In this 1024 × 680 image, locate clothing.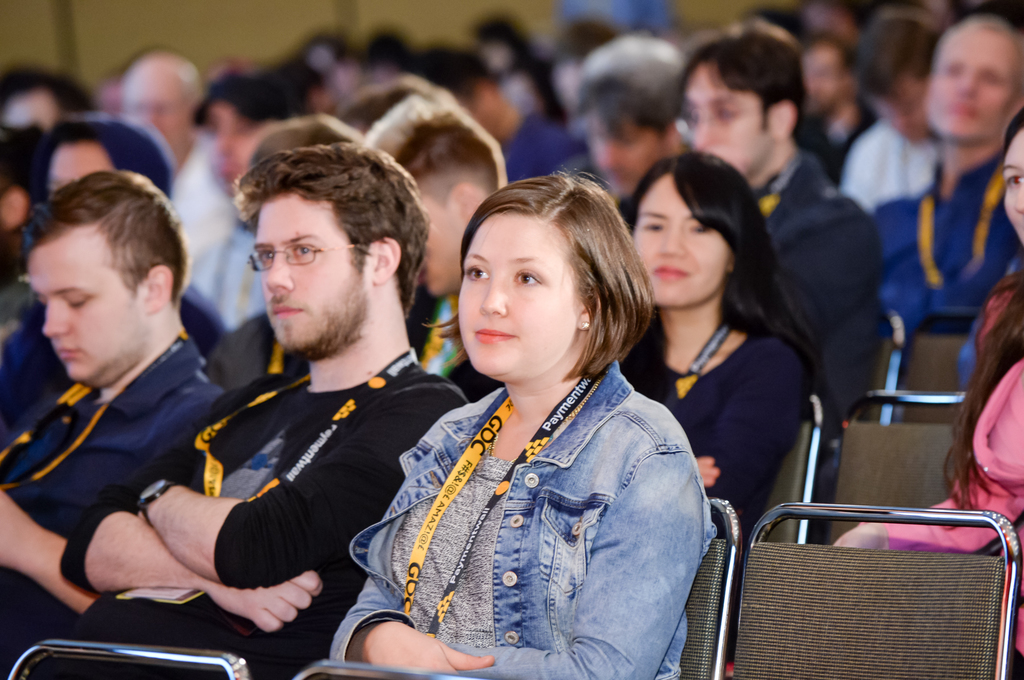
Bounding box: region(17, 347, 465, 679).
